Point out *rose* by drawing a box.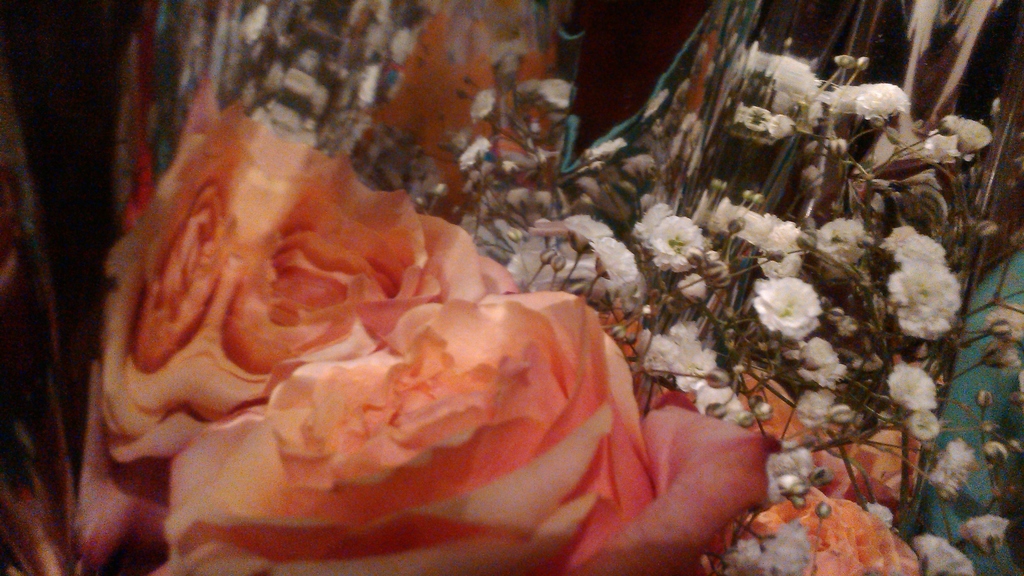
region(91, 79, 520, 461).
